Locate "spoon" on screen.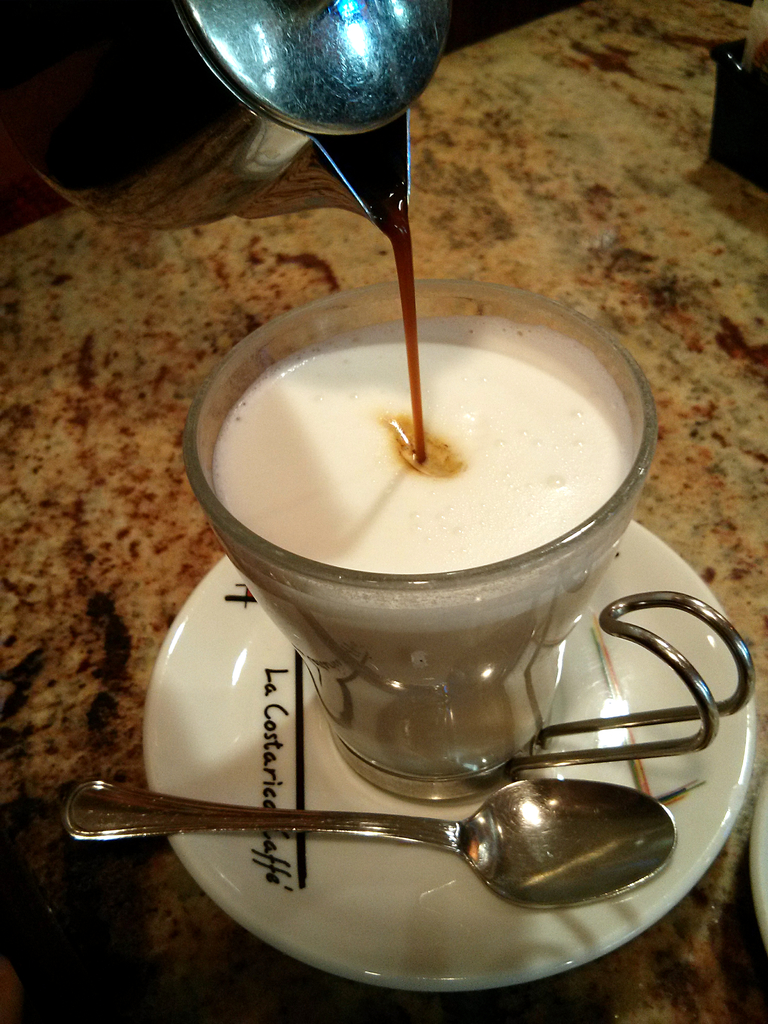
On screen at detection(67, 783, 675, 900).
